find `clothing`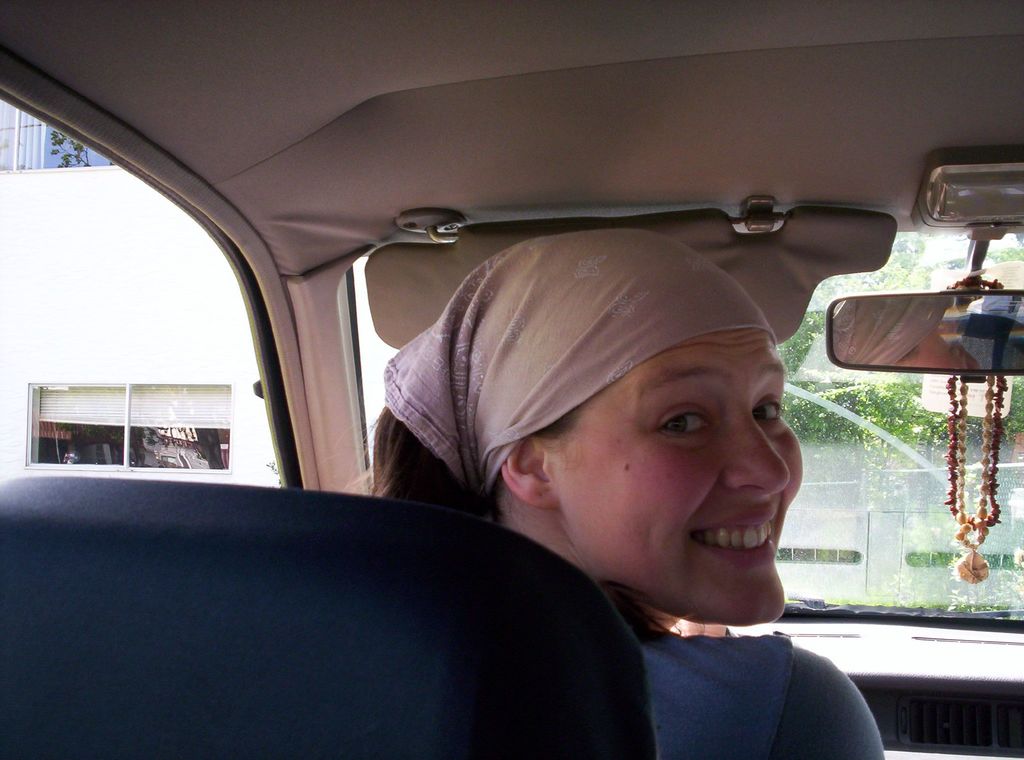
(629,631,888,759)
